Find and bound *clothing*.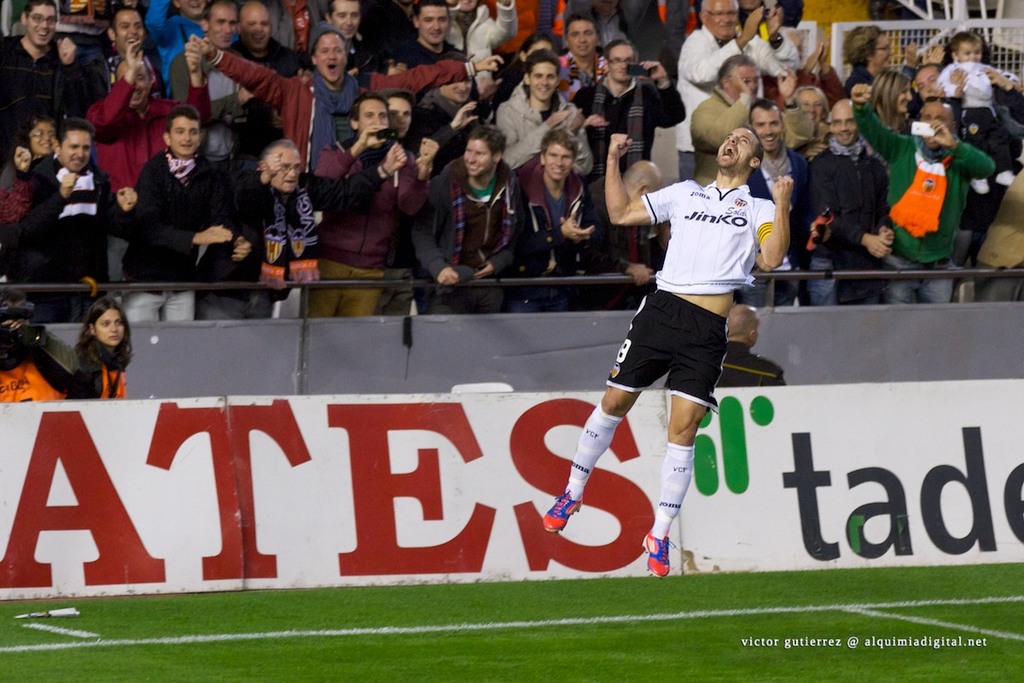
Bound: 343, 33, 382, 82.
